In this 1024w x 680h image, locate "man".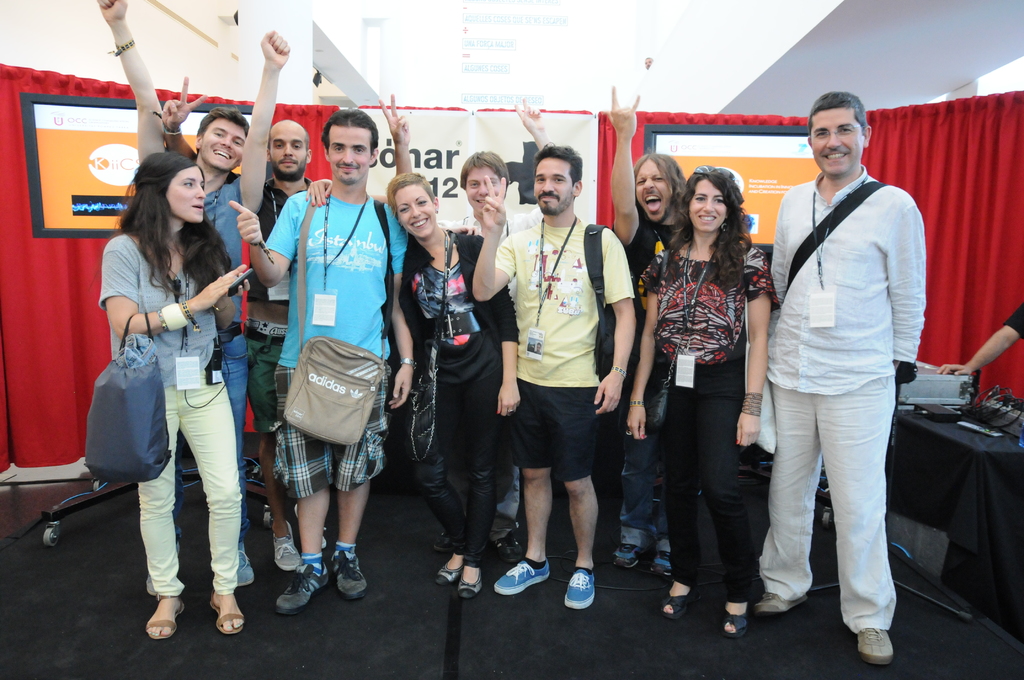
Bounding box: l=468, t=144, r=636, b=607.
